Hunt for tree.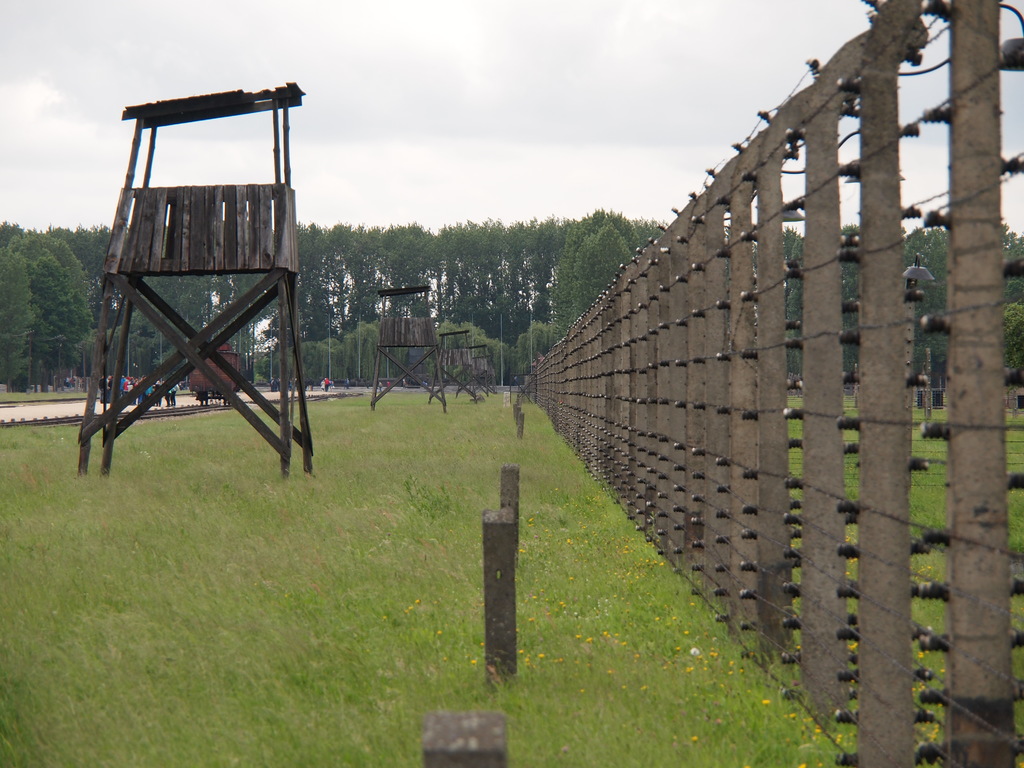
Hunted down at detection(291, 216, 358, 346).
